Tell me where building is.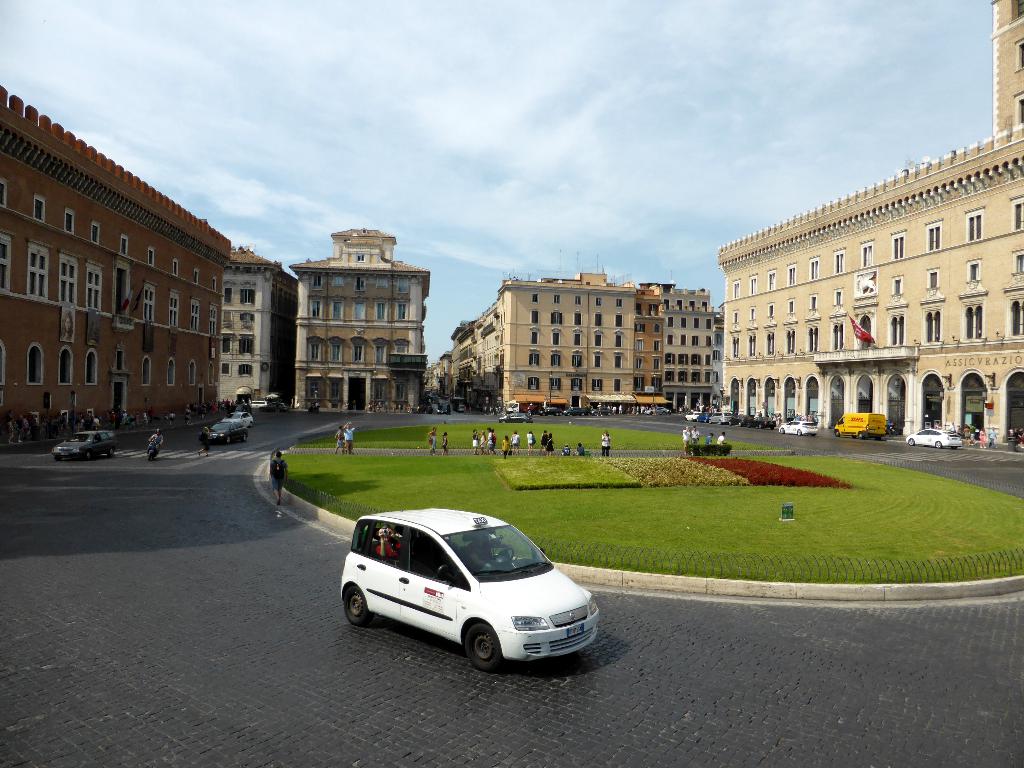
building is at [0,85,231,431].
